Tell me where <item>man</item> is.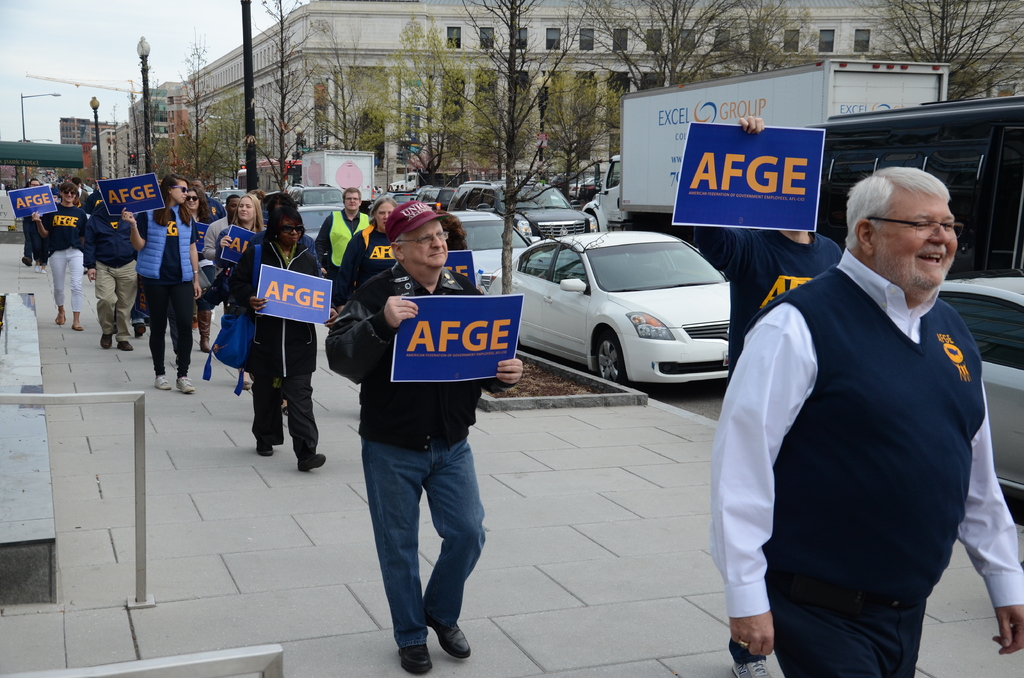
<item>man</item> is at 84,204,145,350.
